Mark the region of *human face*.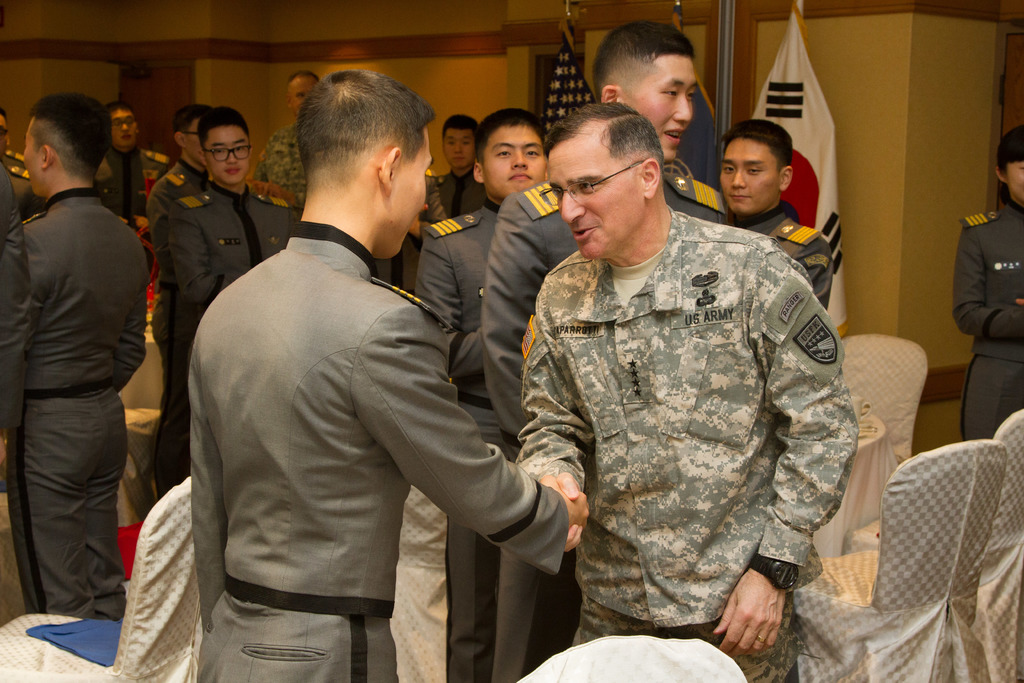
Region: [x1=201, y1=117, x2=247, y2=188].
